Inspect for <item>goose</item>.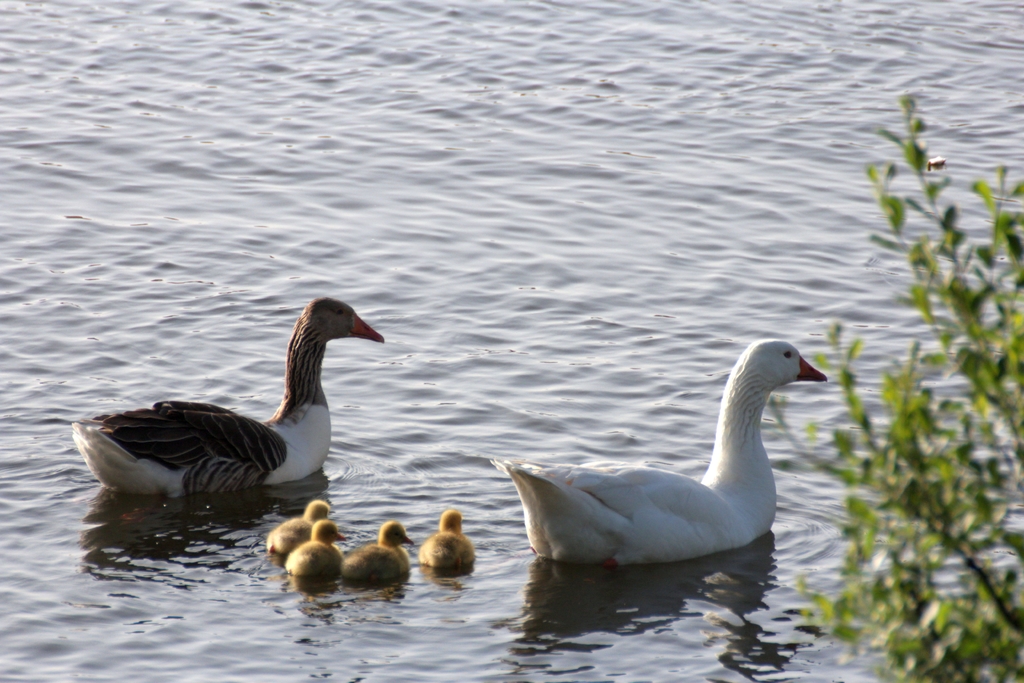
Inspection: <region>280, 522, 349, 579</region>.
